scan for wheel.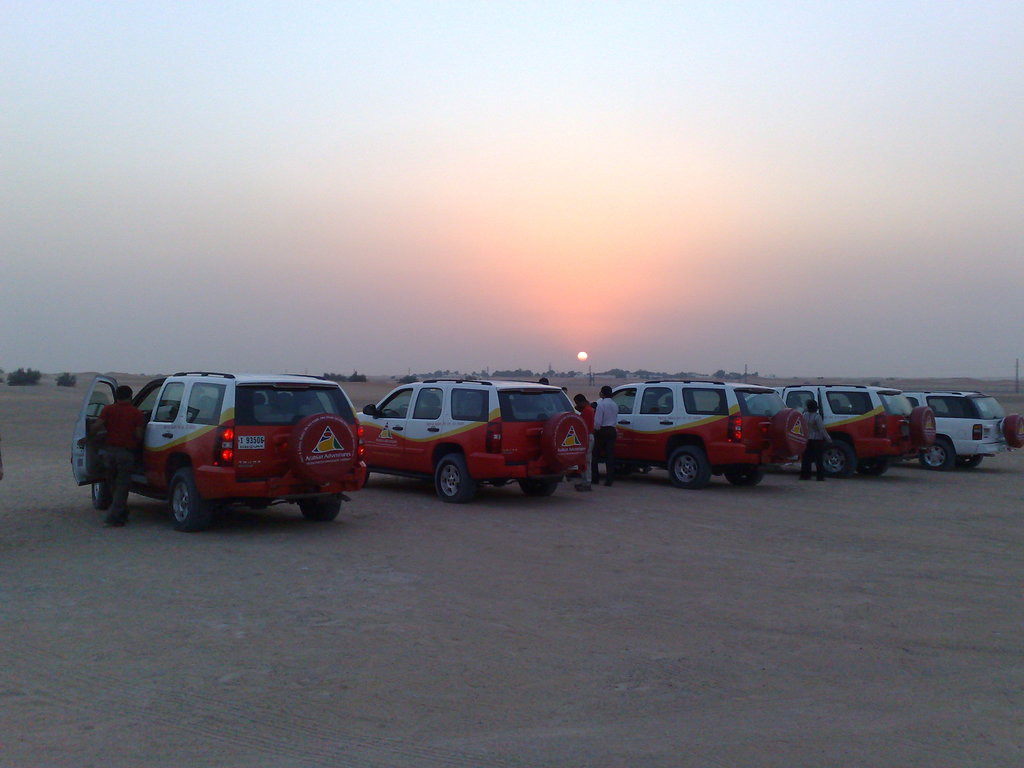
Scan result: 518,481,561,502.
